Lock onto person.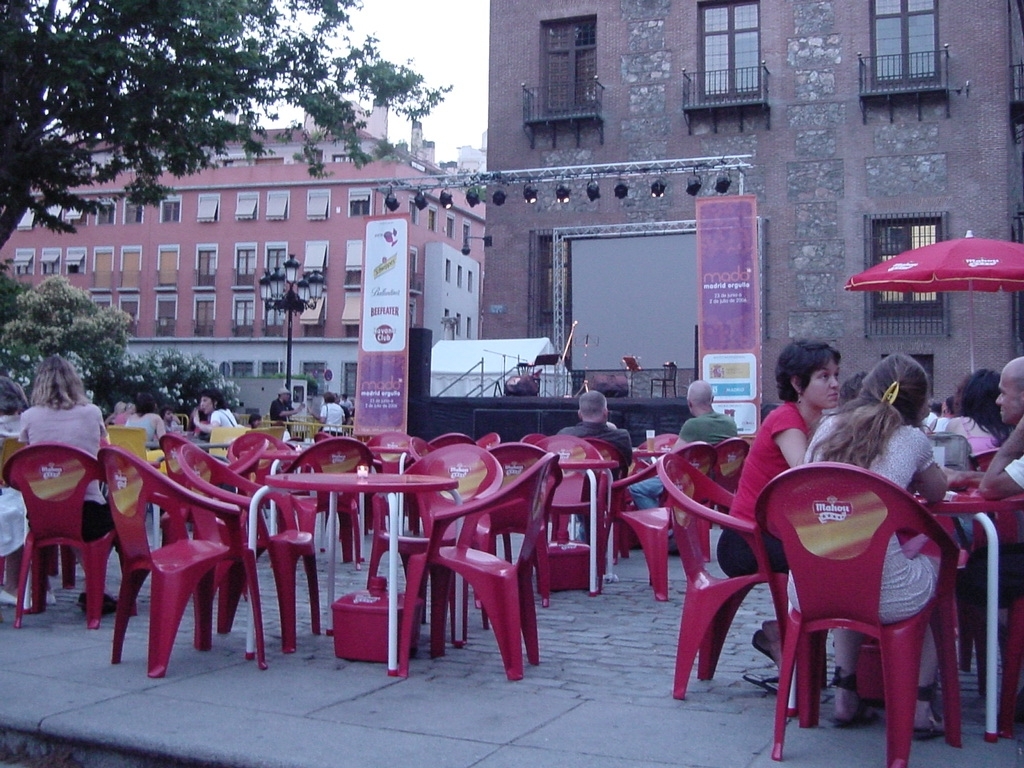
Locked: bbox(628, 376, 740, 552).
